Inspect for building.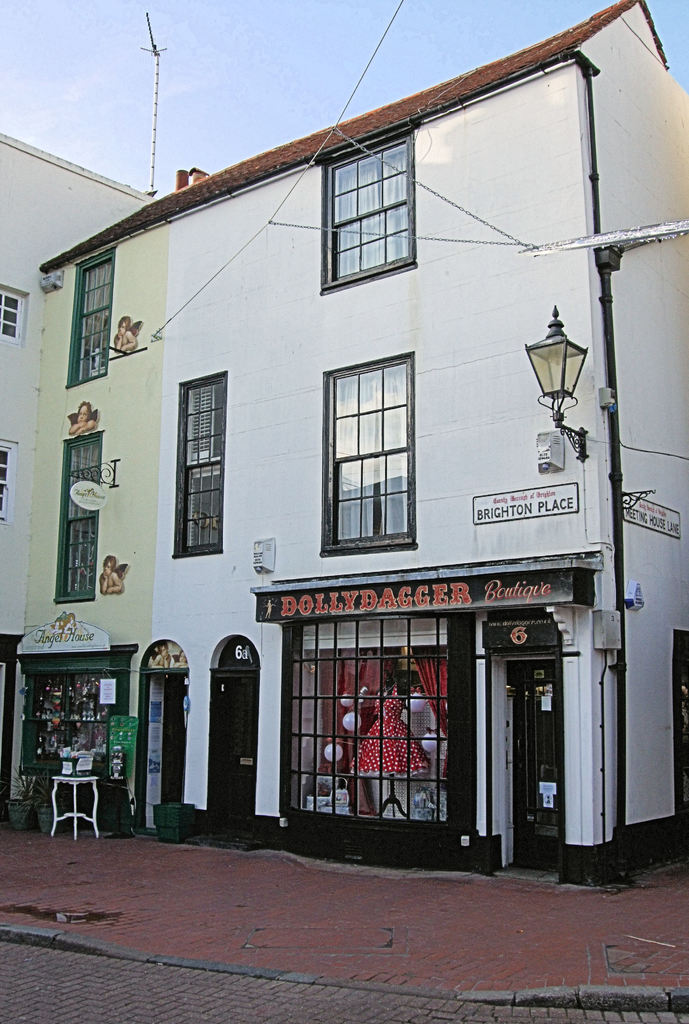
Inspection: x1=0, y1=135, x2=155, y2=807.
